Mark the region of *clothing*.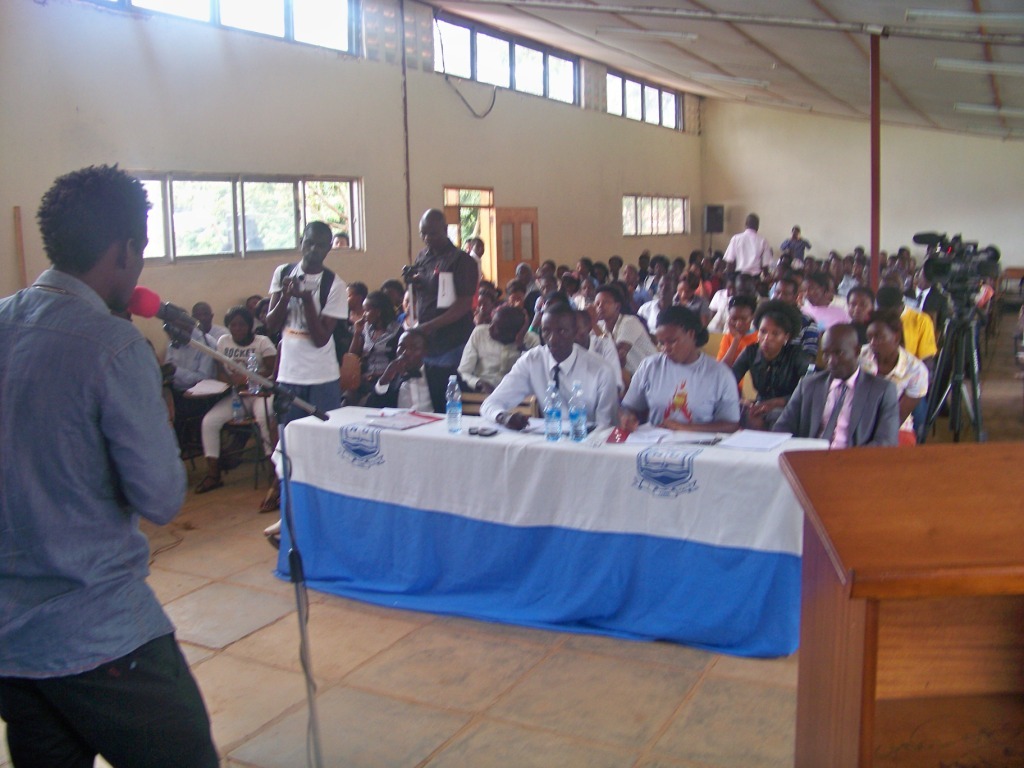
Region: [0, 257, 230, 767].
